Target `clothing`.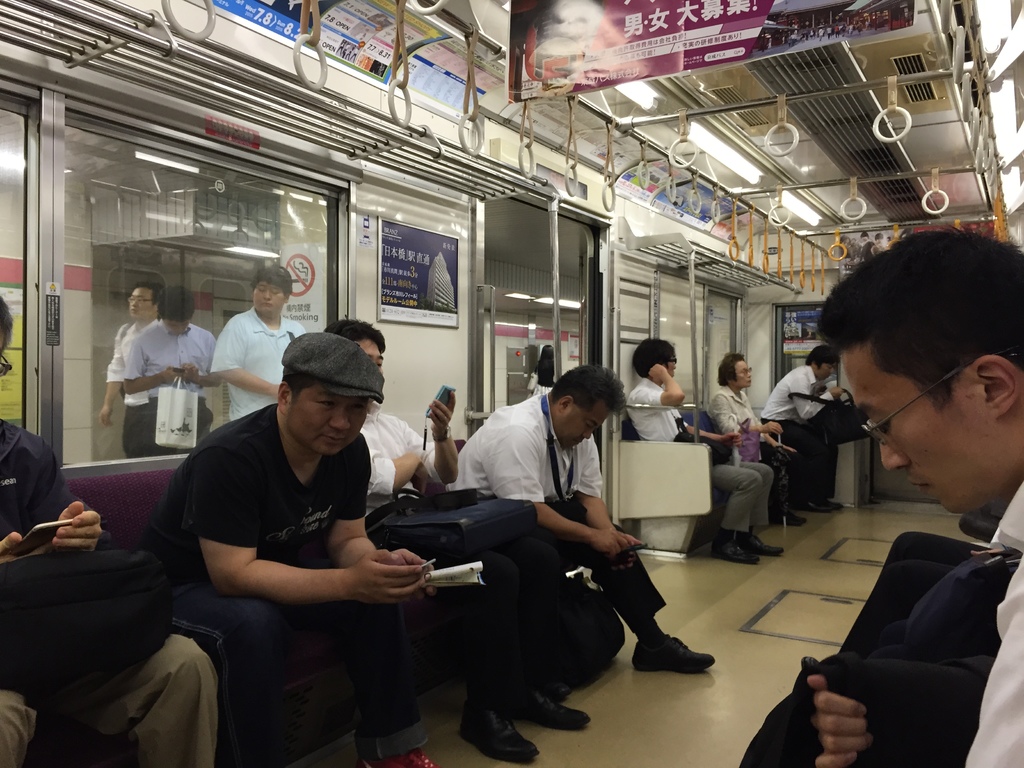
Target region: <box>116,310,229,445</box>.
